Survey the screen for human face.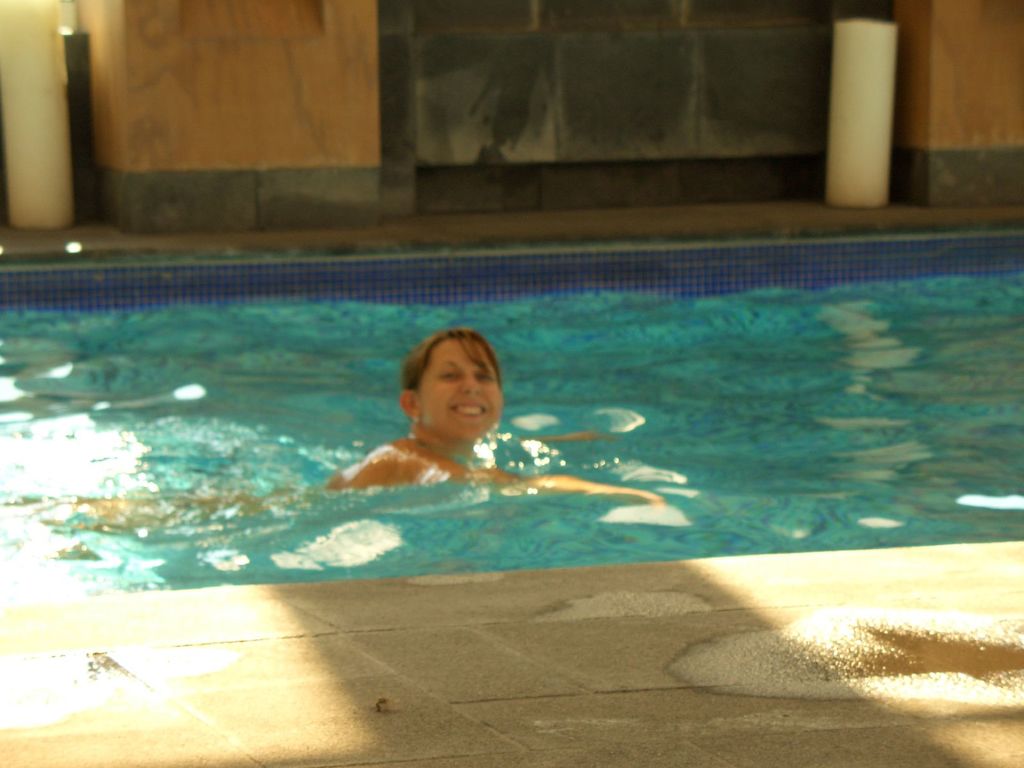
Survey found: <box>420,337,504,442</box>.
